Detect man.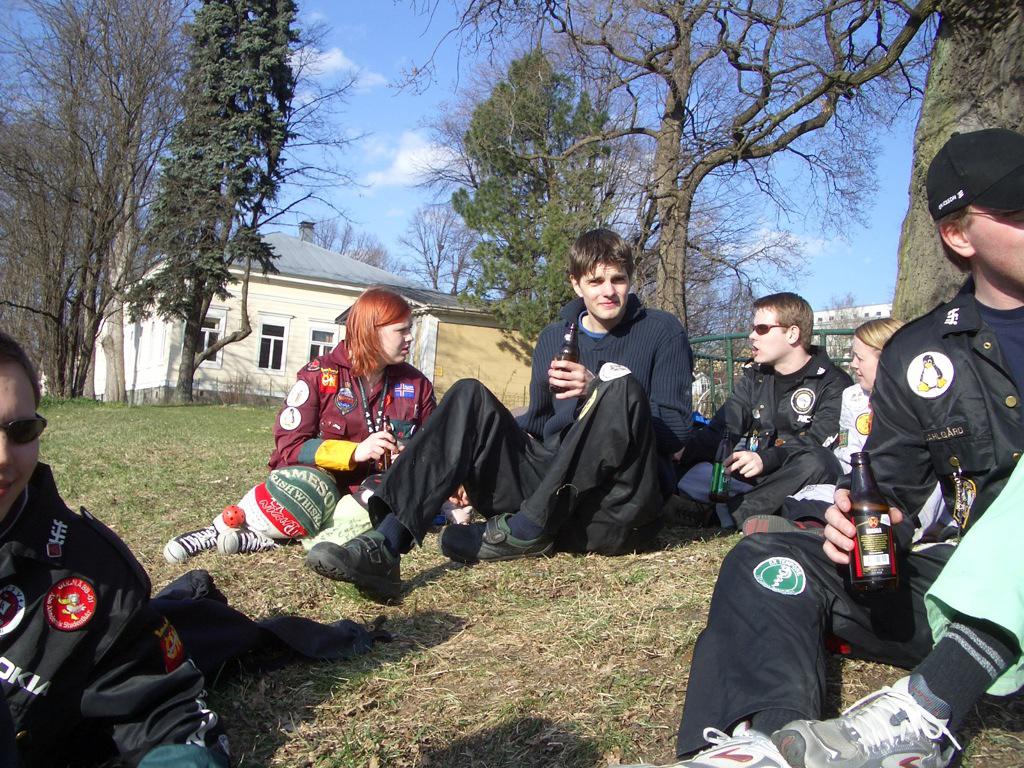
Detected at bbox(351, 277, 675, 589).
